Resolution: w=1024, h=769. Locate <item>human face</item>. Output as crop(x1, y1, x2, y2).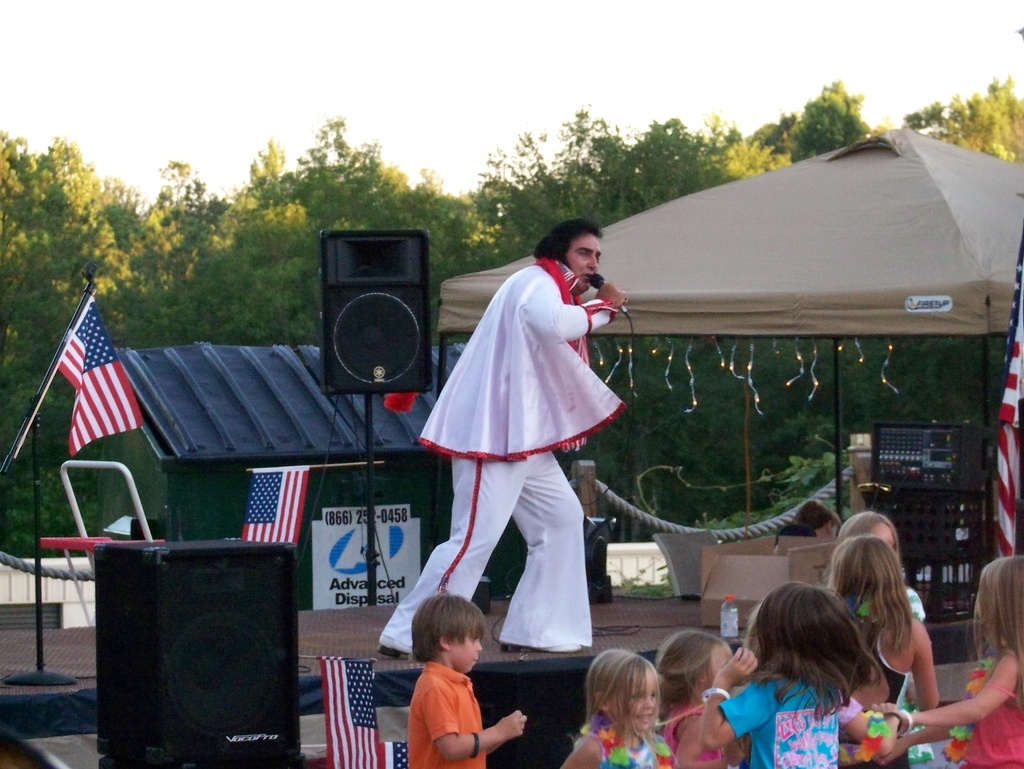
crop(609, 674, 659, 729).
